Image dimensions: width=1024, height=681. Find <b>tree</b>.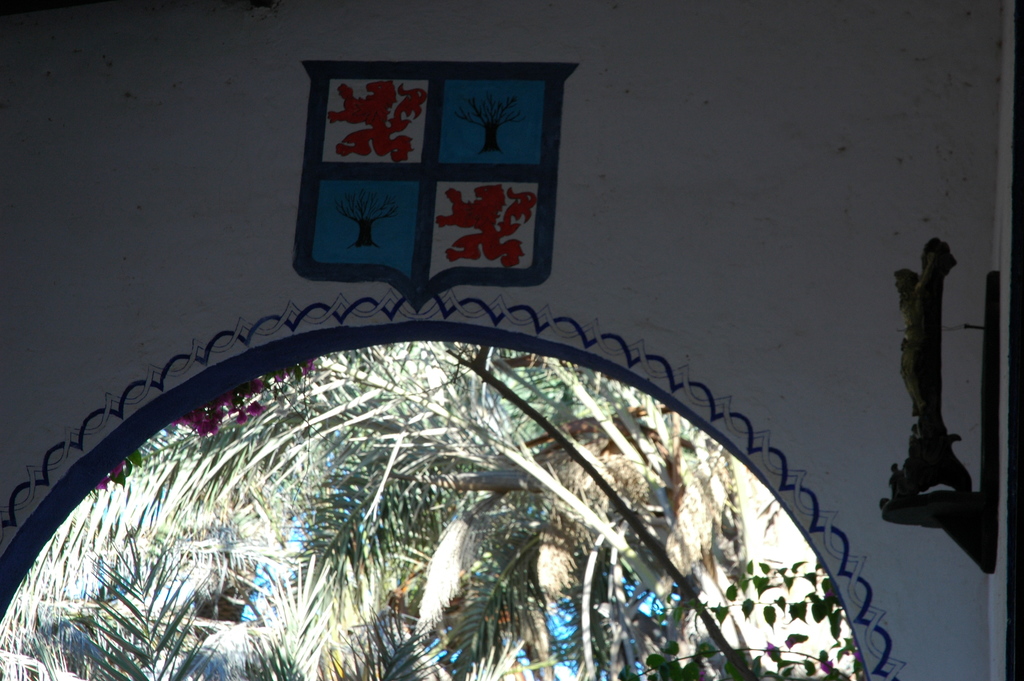
x1=127, y1=400, x2=355, y2=680.
